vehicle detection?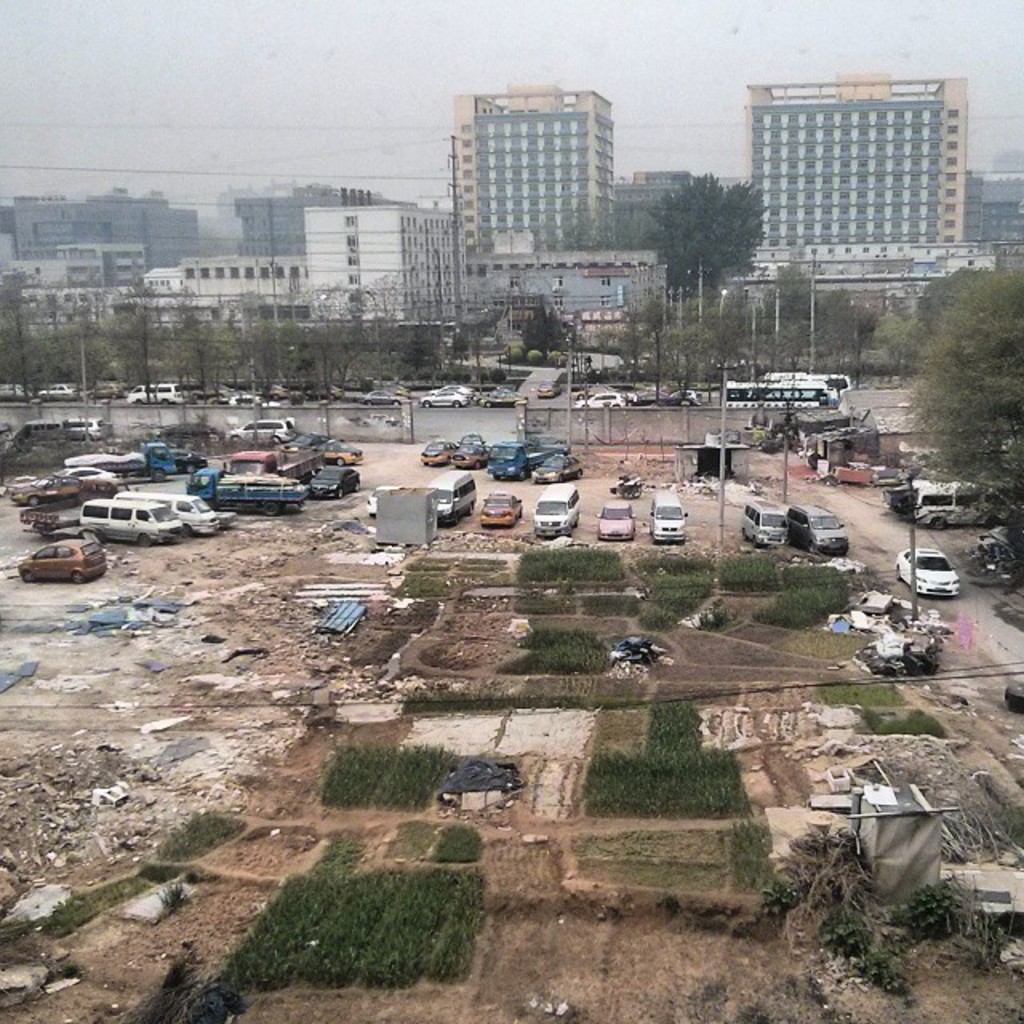
904:477:1019:533
